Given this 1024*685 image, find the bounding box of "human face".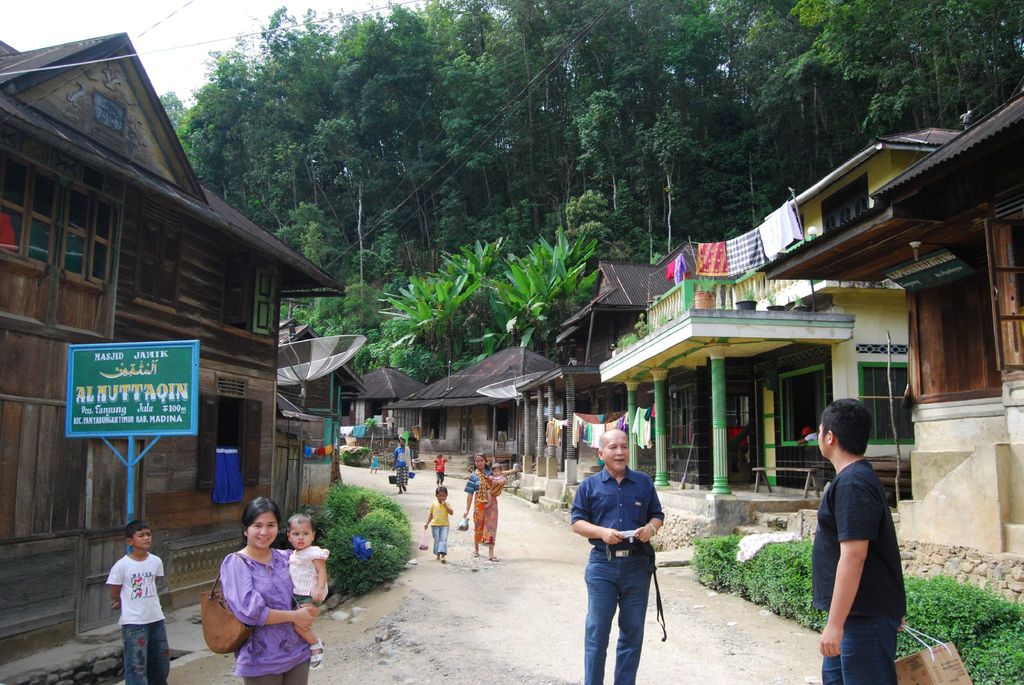
l=492, t=467, r=500, b=476.
